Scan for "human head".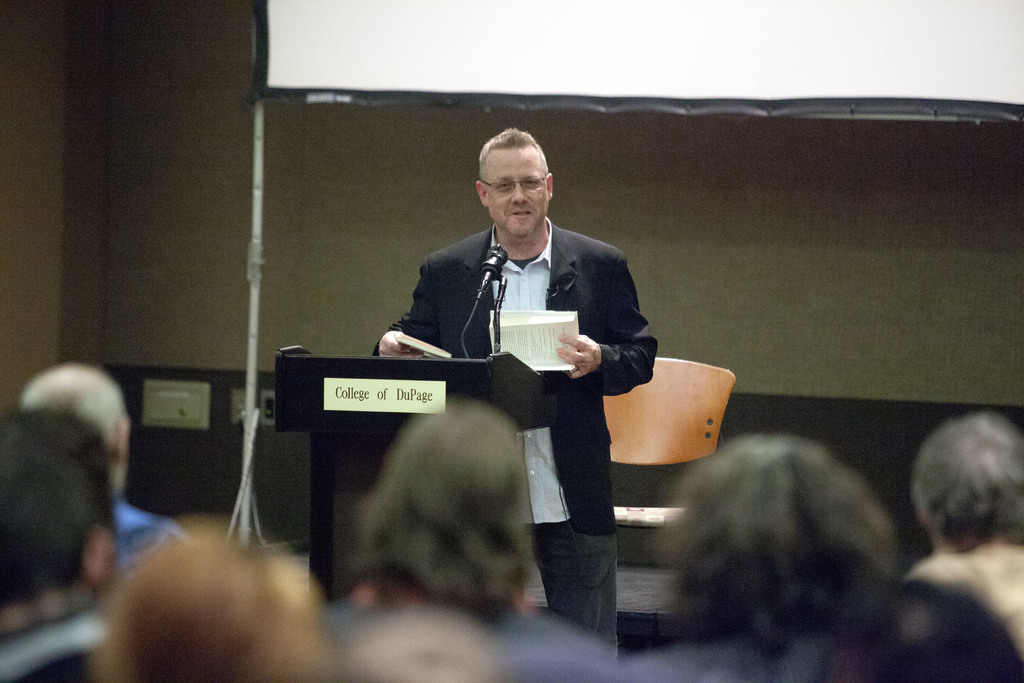
Scan result: (913, 415, 1023, 539).
